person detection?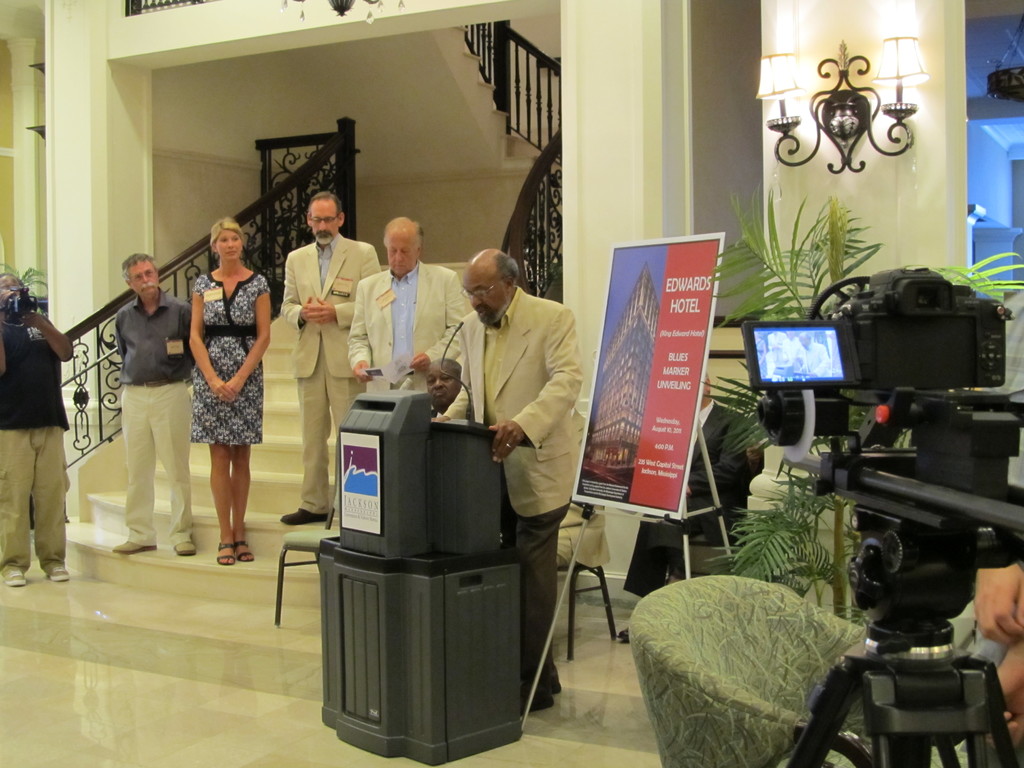
select_region(1, 271, 77, 589)
